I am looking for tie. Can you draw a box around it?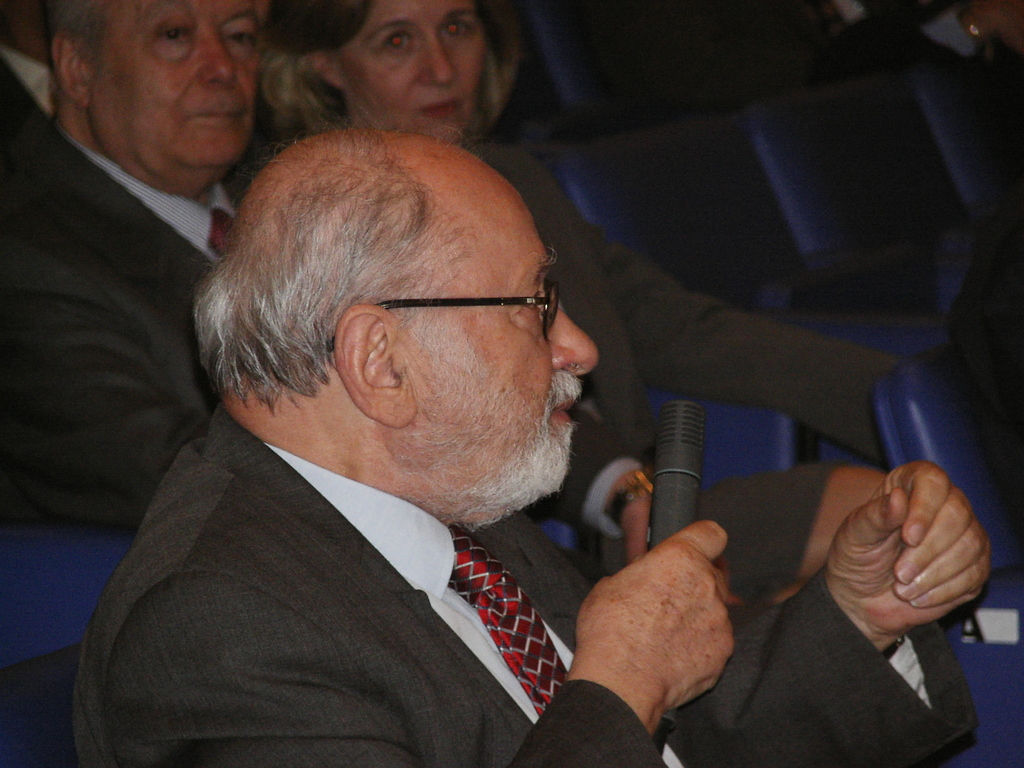
Sure, the bounding box is <region>447, 517, 573, 733</region>.
